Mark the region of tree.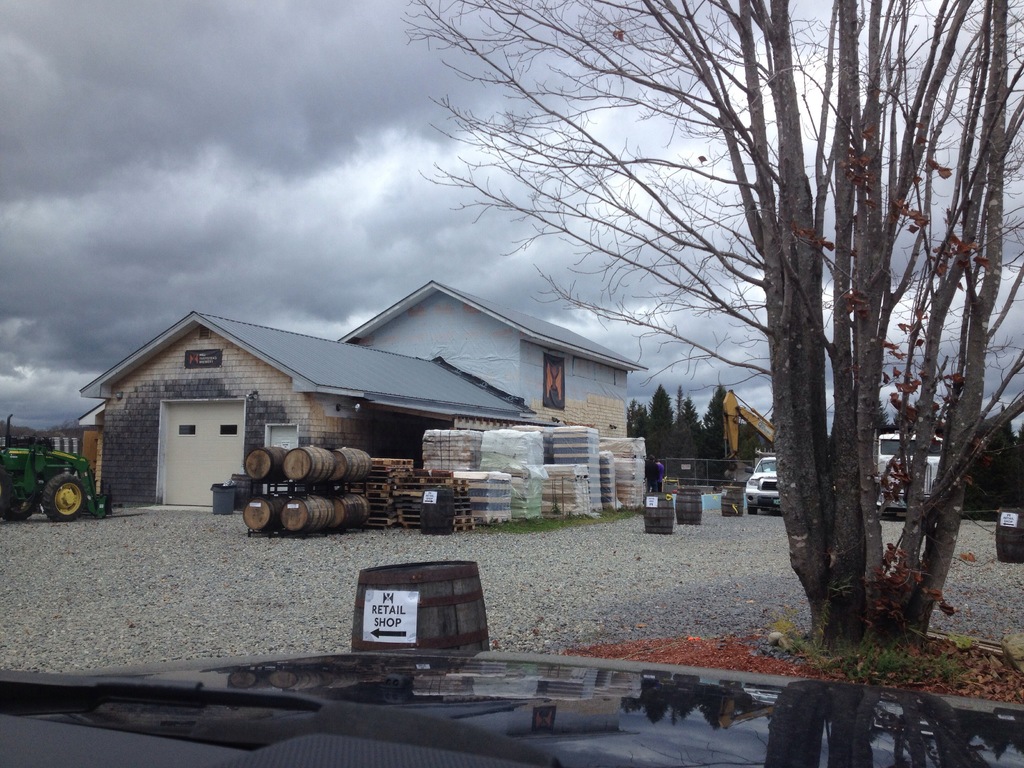
Region: x1=627 y1=390 x2=647 y2=438.
